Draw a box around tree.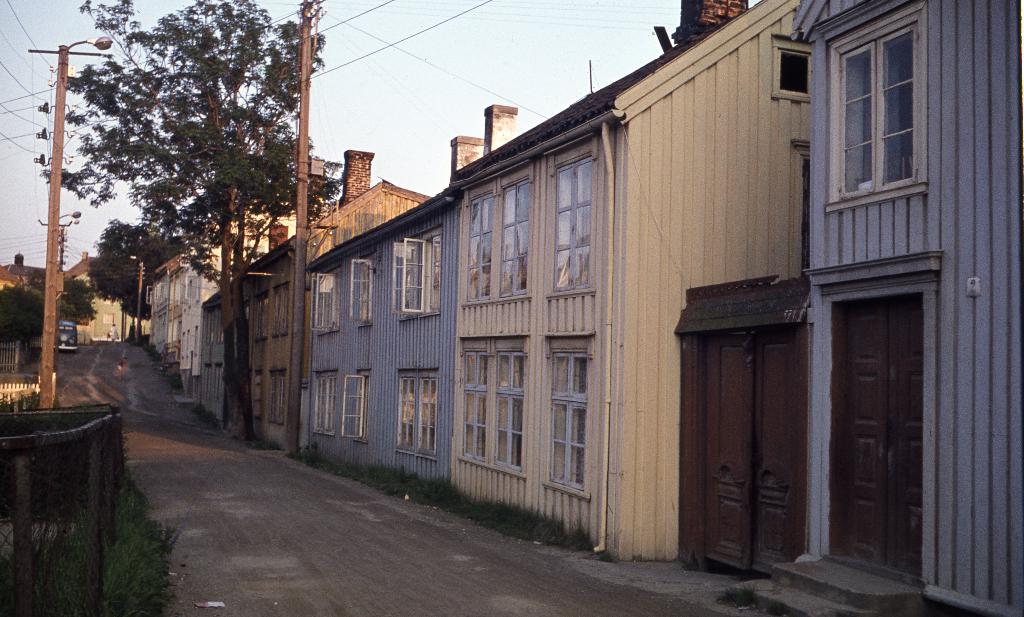
(x1=0, y1=279, x2=40, y2=364).
